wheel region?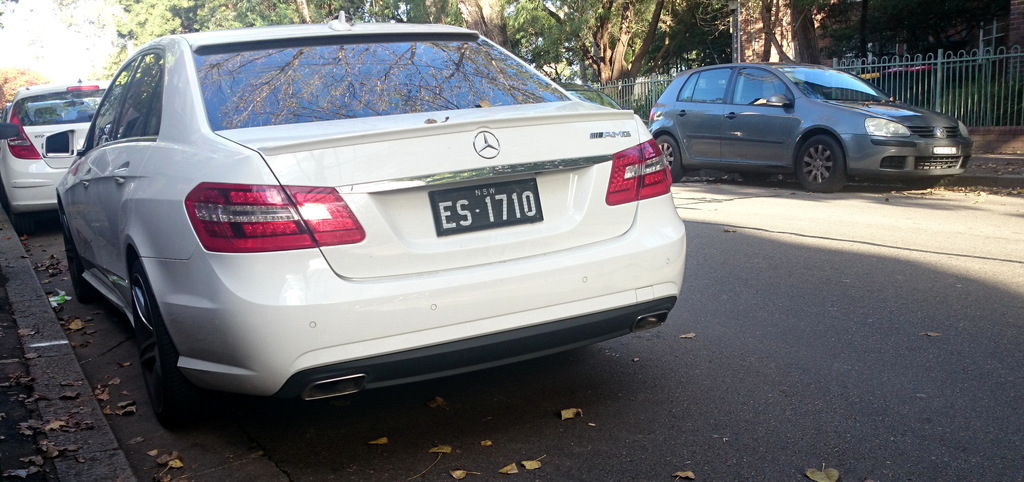
{"x1": 799, "y1": 133, "x2": 847, "y2": 194}
